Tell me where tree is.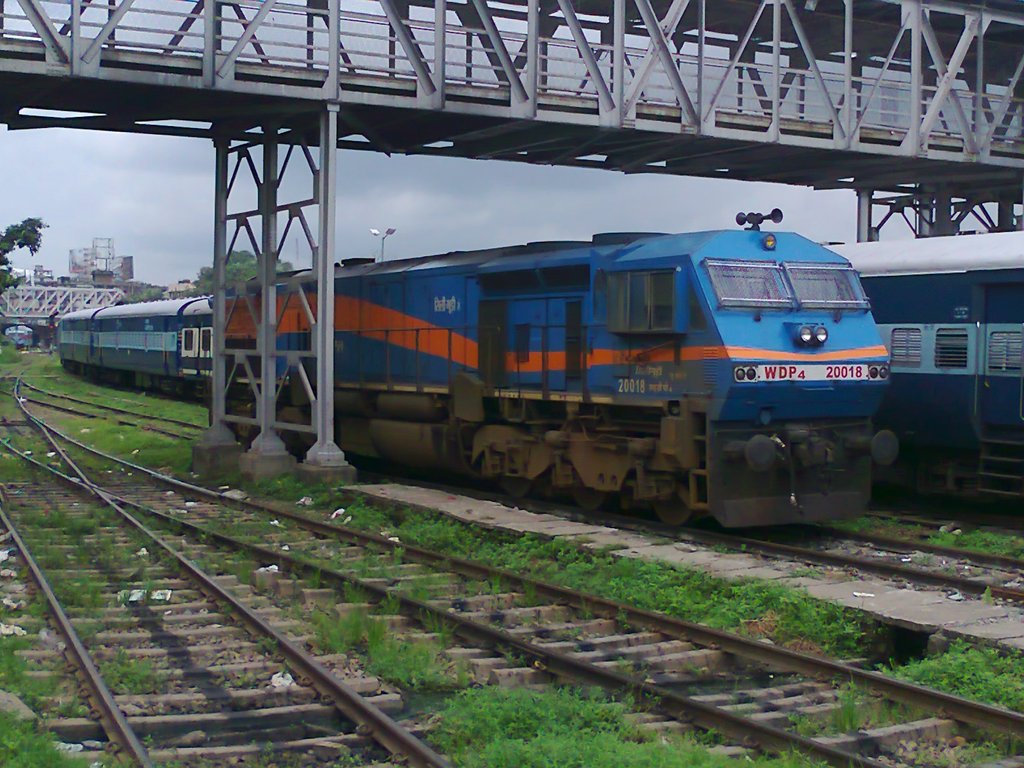
tree is at x1=176 y1=239 x2=311 y2=297.
